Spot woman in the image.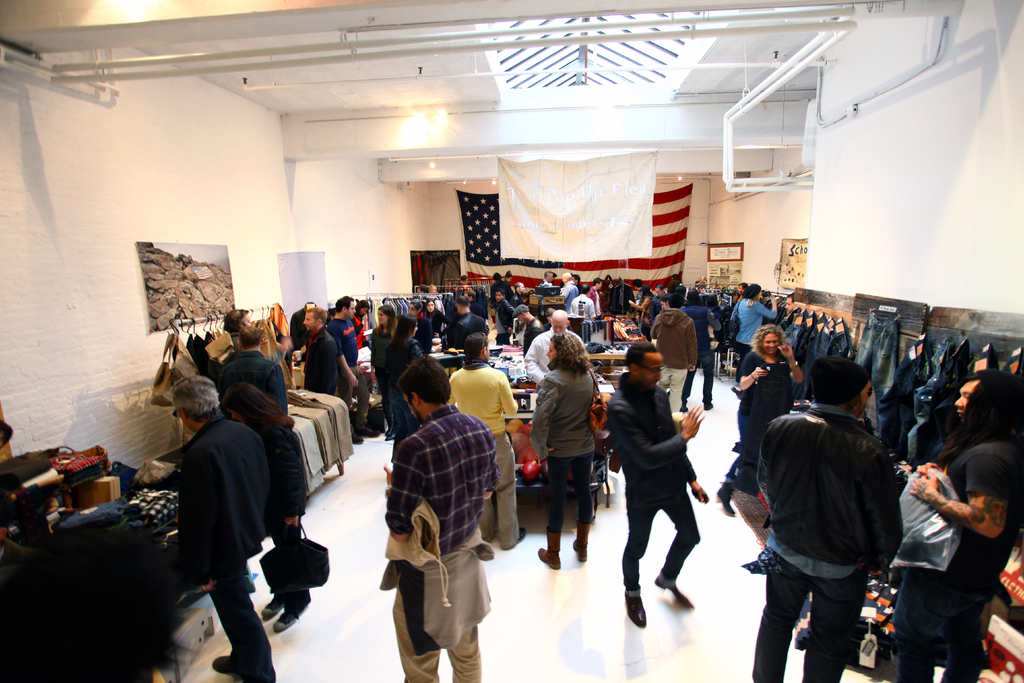
woman found at (717, 322, 805, 520).
